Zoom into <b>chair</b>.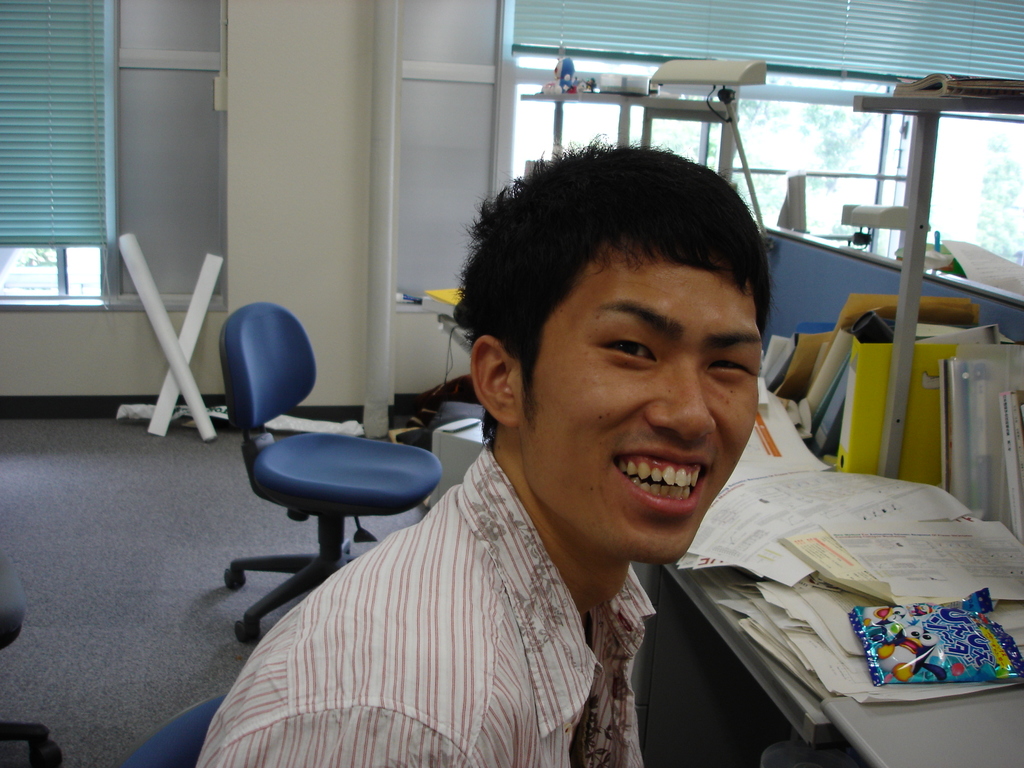
Zoom target: locate(182, 284, 439, 616).
